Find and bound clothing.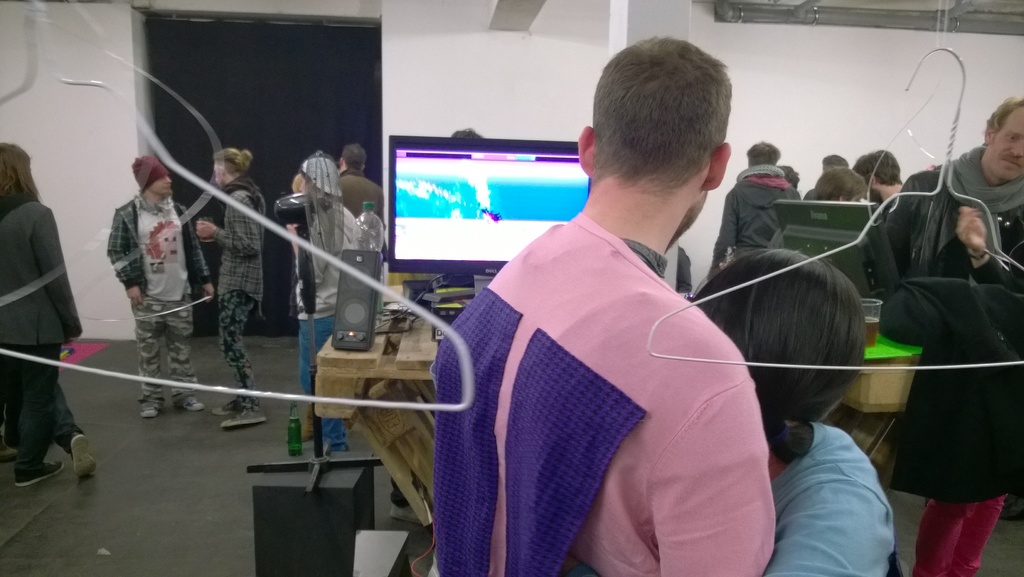
Bound: bbox(103, 192, 209, 408).
